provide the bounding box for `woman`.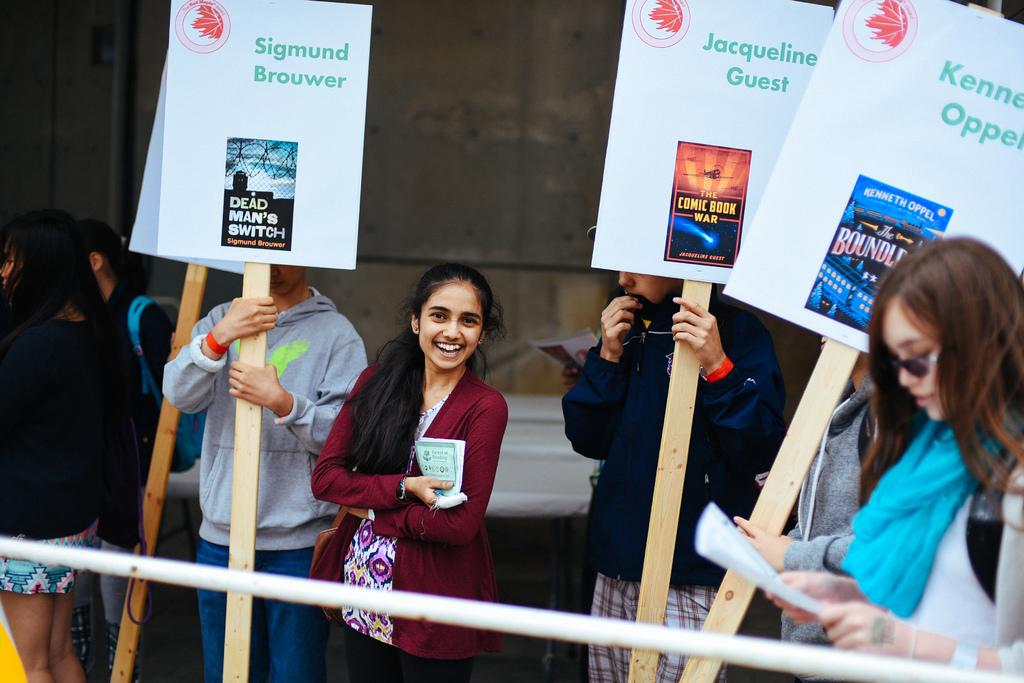
{"left": 310, "top": 266, "right": 515, "bottom": 667}.
